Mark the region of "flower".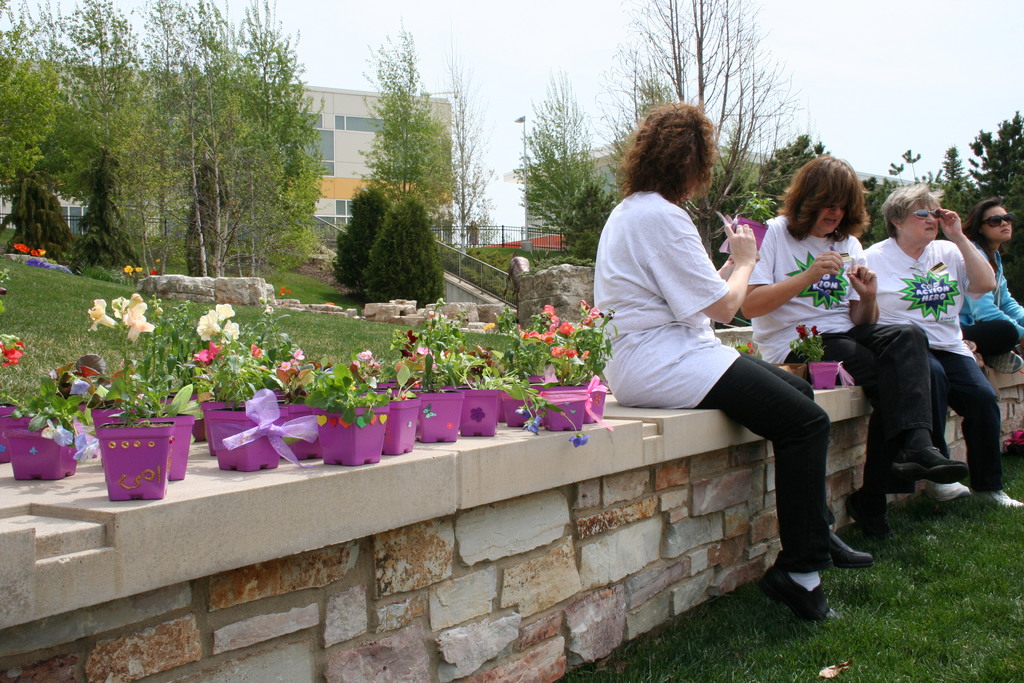
Region: l=794, t=325, r=810, b=336.
